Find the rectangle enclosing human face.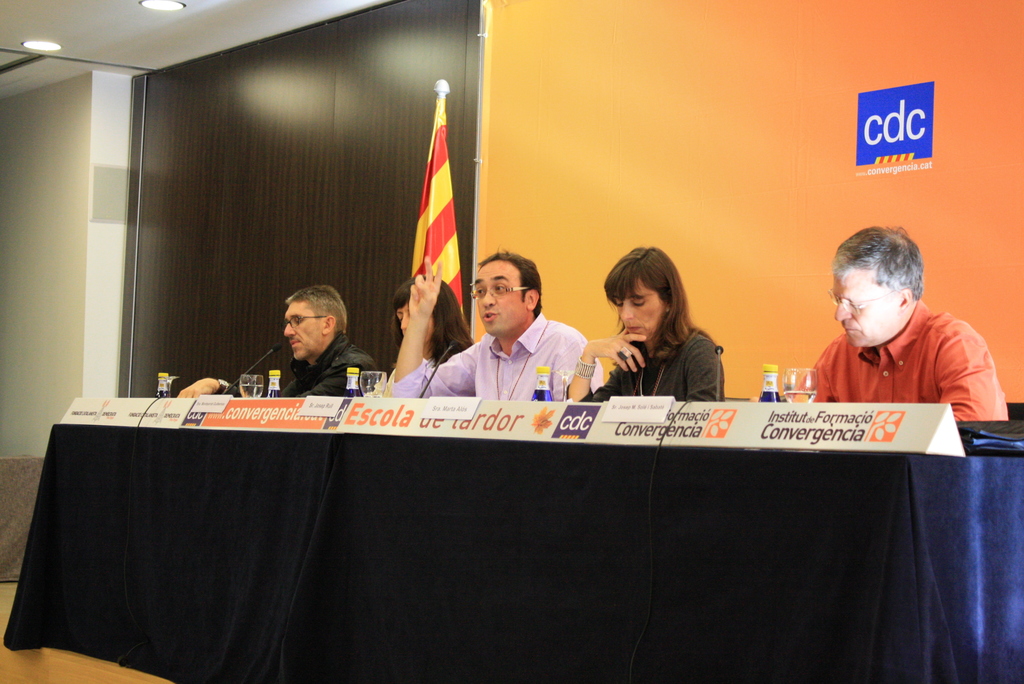
crop(833, 281, 895, 352).
